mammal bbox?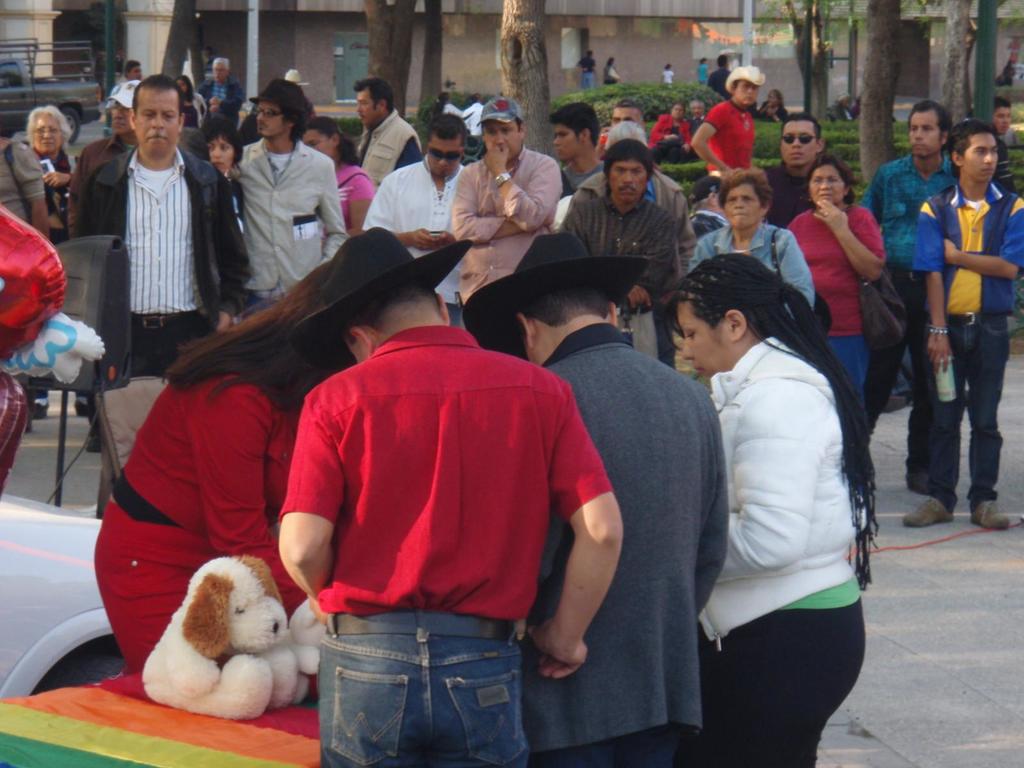
[left=986, top=97, right=1013, bottom=189]
